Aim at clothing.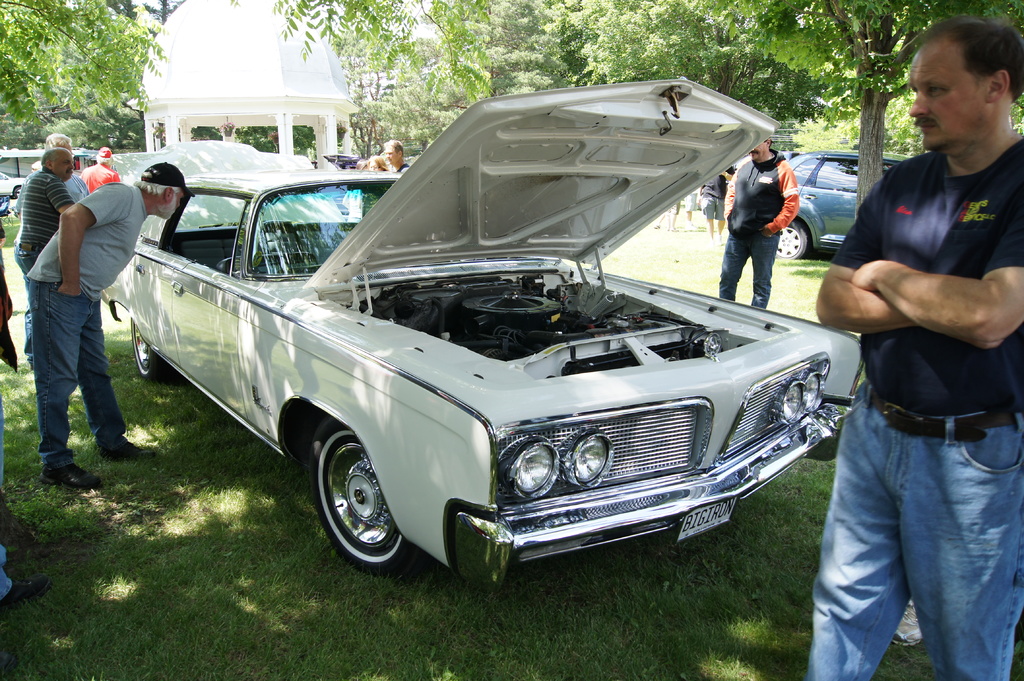
Aimed at Rect(700, 172, 719, 218).
